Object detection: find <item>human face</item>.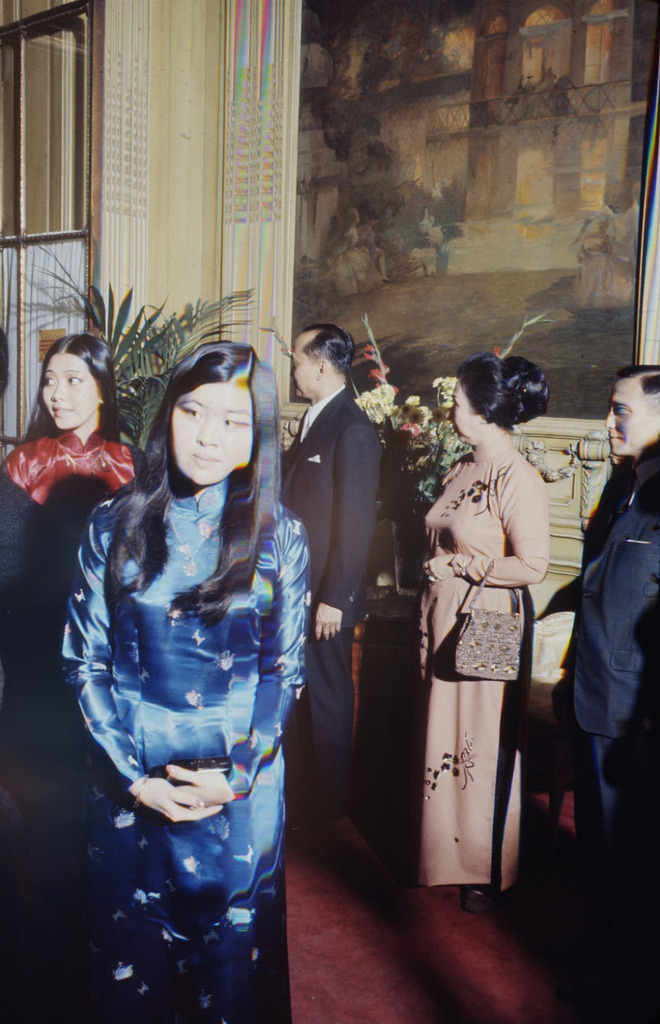
x1=450 y1=375 x2=479 y2=445.
